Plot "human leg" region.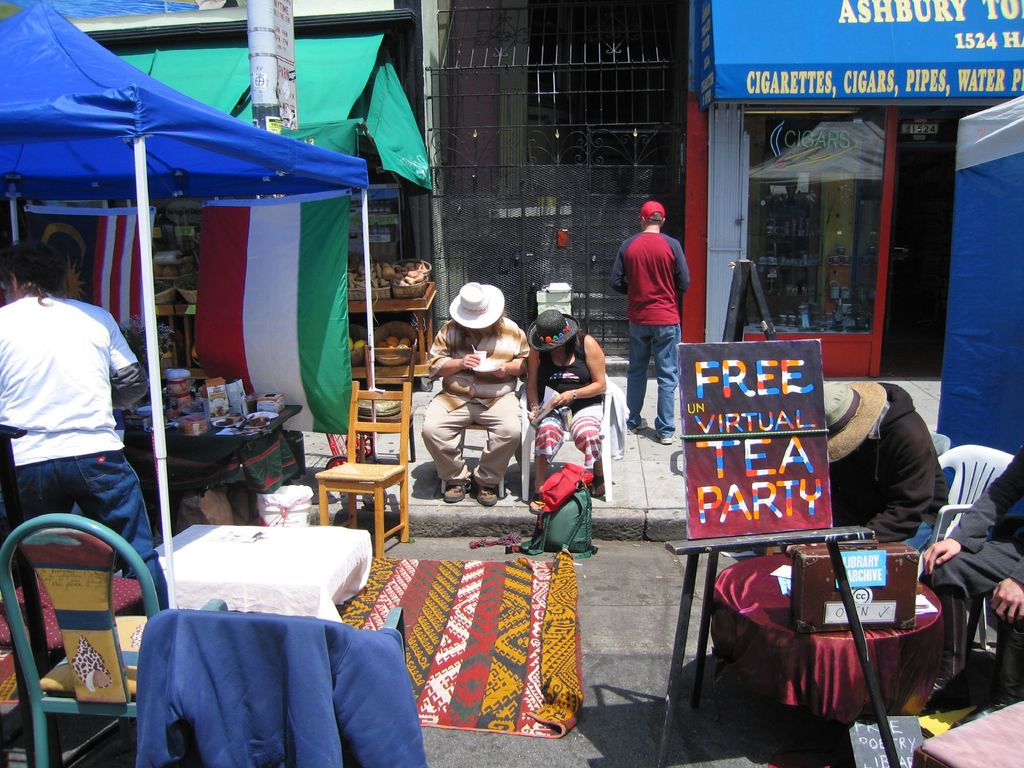
Plotted at left=4, top=438, right=72, bottom=677.
